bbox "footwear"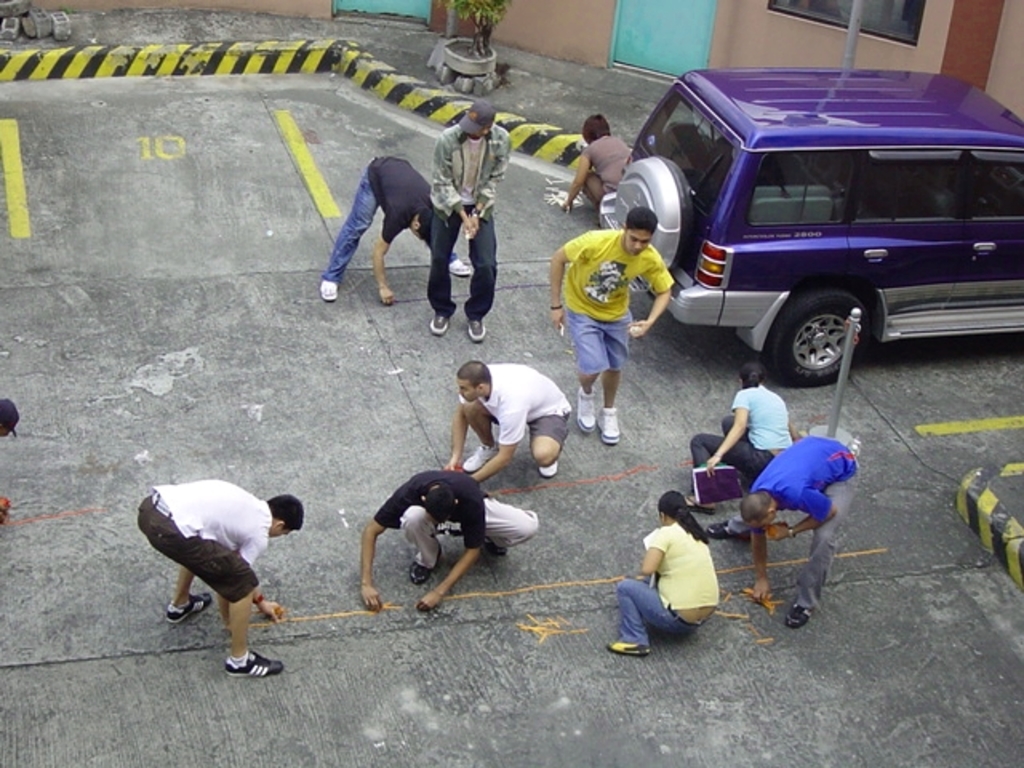
rect(573, 387, 598, 432)
